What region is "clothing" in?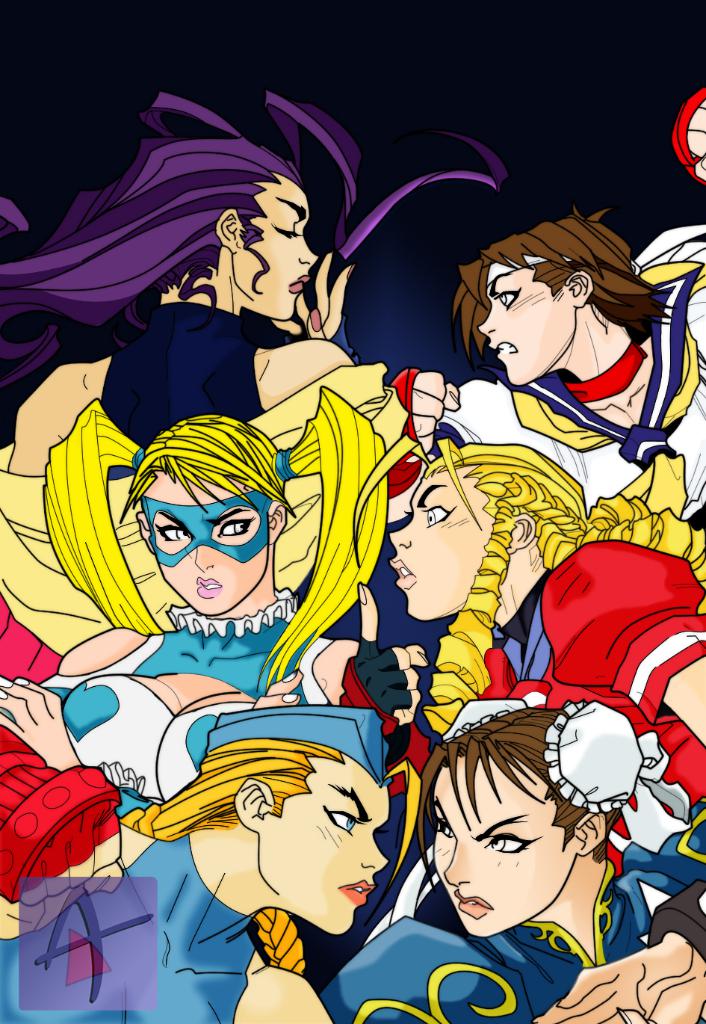
region(623, 811, 705, 925).
